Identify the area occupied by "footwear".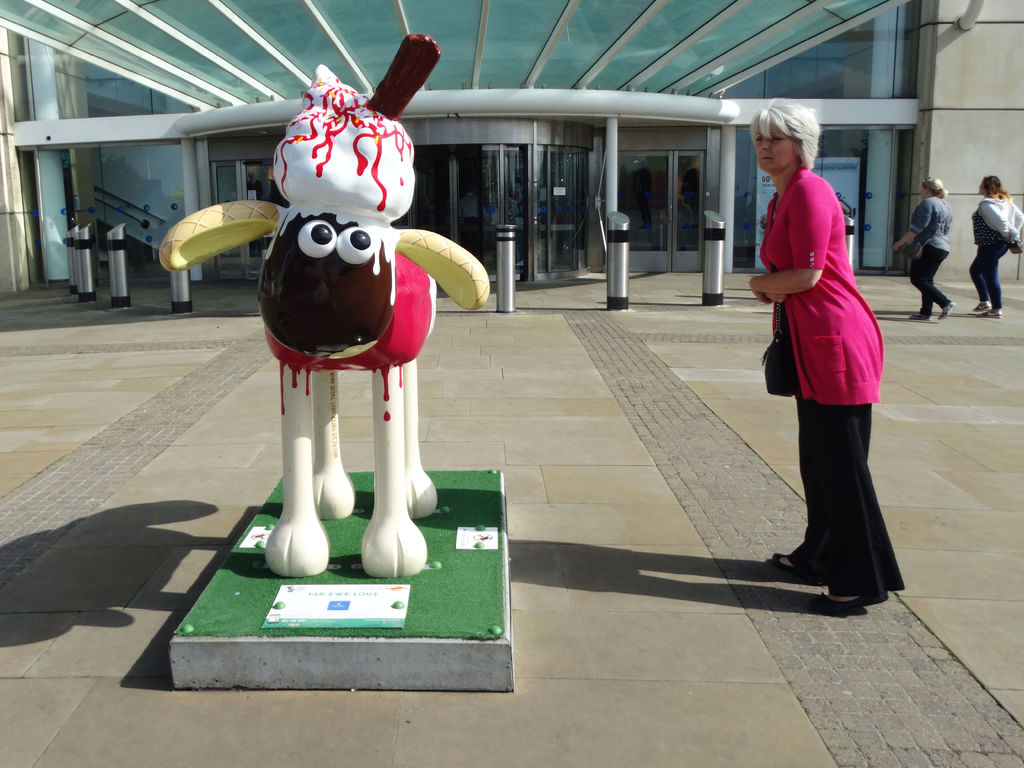
Area: [771, 548, 802, 573].
